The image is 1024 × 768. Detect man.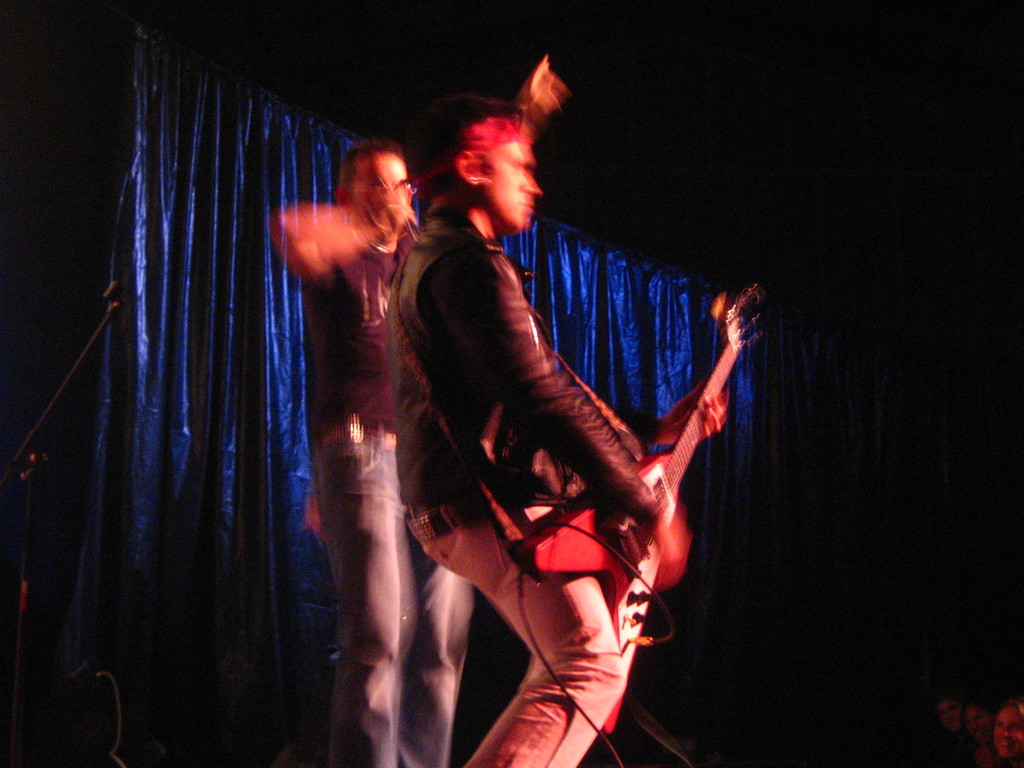
Detection: pyautogui.locateOnScreen(275, 141, 472, 767).
